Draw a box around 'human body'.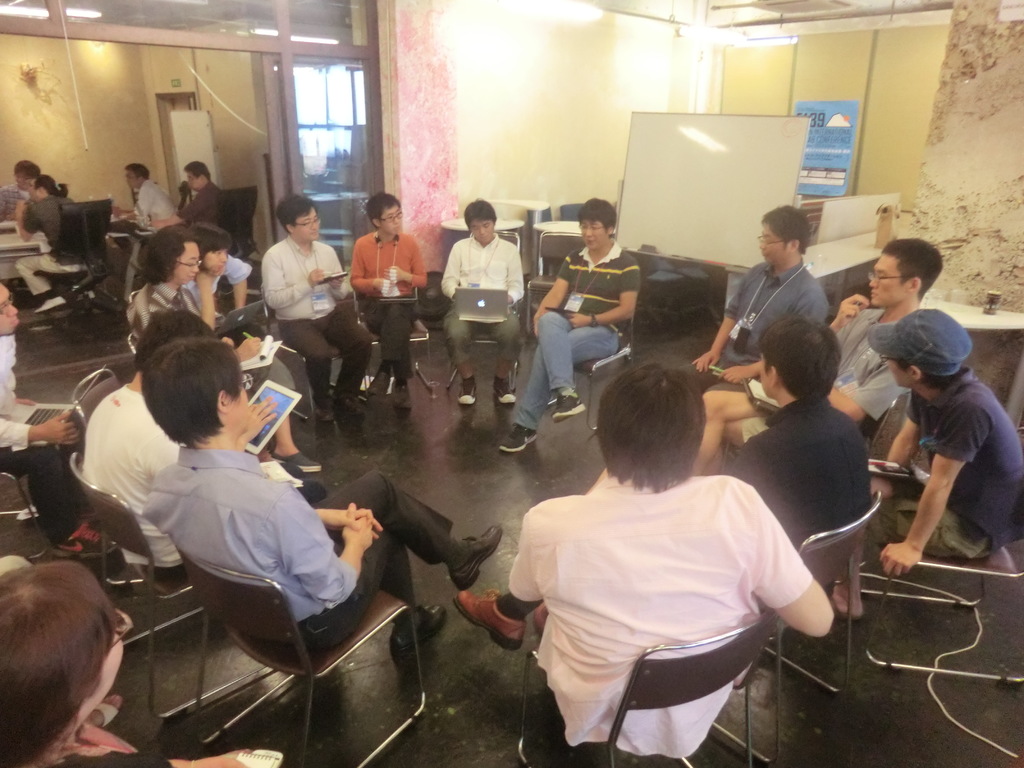
bbox=[461, 394, 844, 767].
